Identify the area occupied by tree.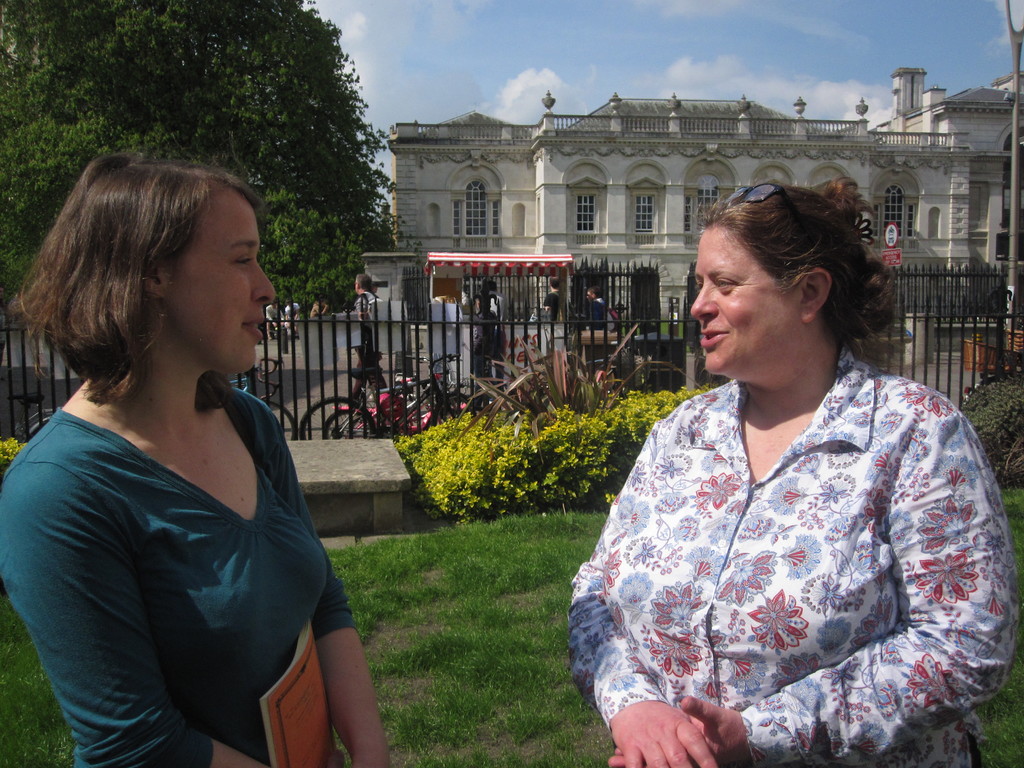
Area: (left=0, top=106, right=369, bottom=322).
